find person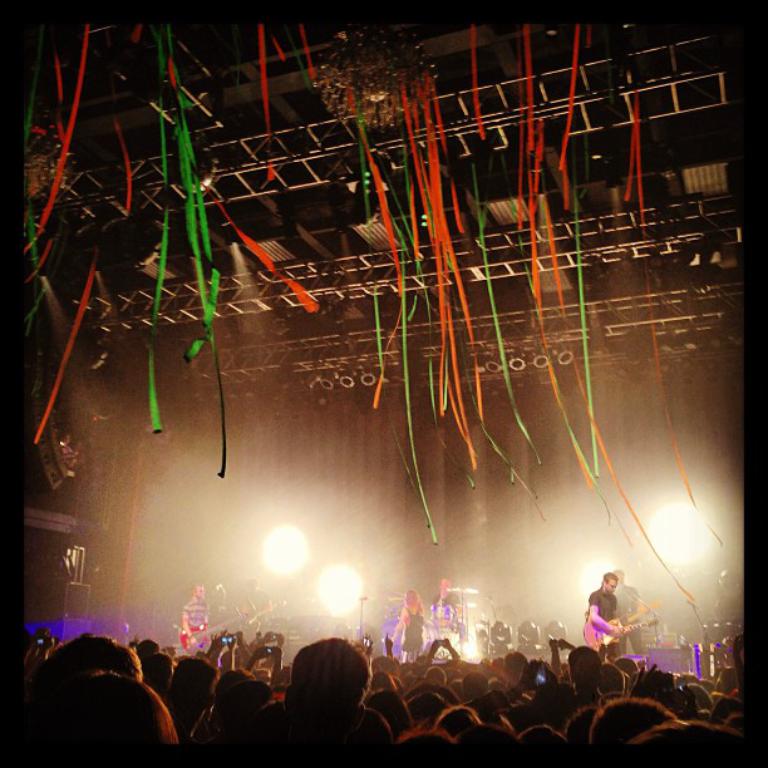
left=394, top=590, right=424, bottom=664
